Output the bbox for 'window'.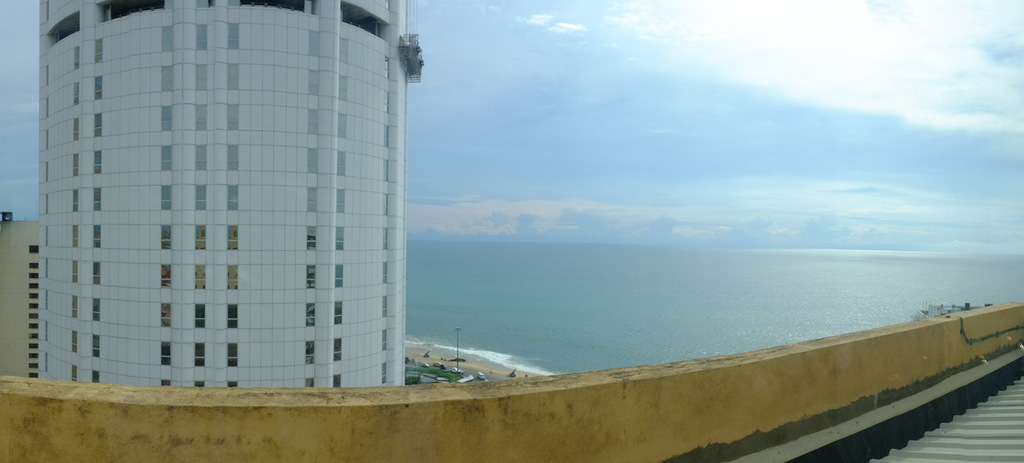
{"x1": 70, "y1": 188, "x2": 77, "y2": 213}.
